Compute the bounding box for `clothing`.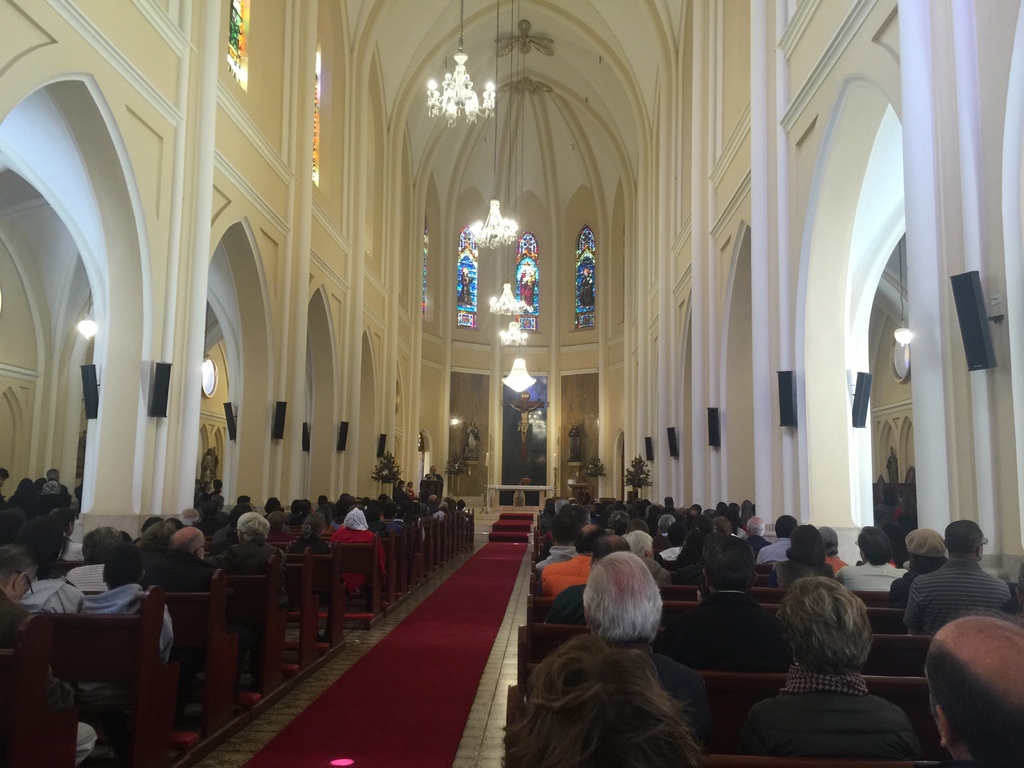
(left=630, top=651, right=737, bottom=760).
